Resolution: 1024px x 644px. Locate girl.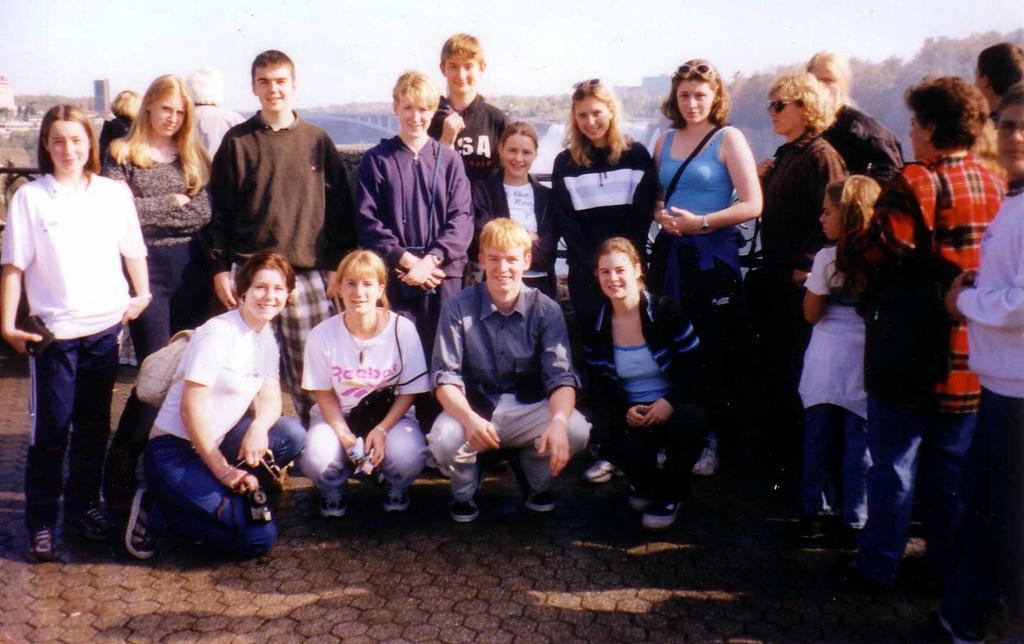
[795,172,886,552].
